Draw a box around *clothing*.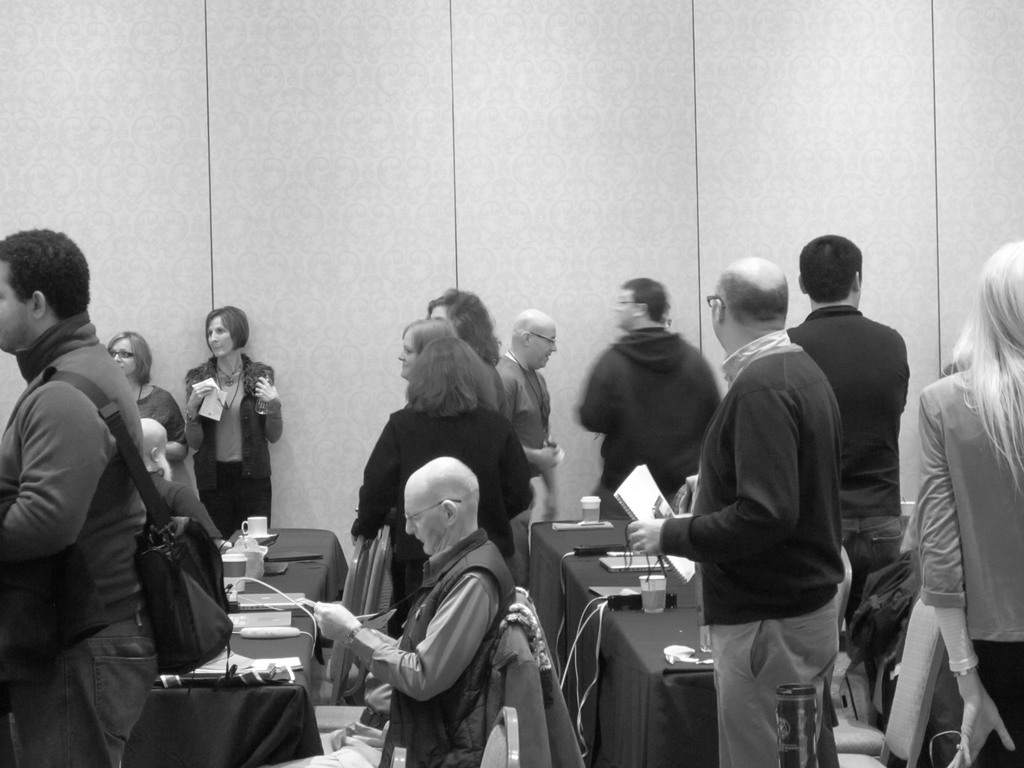
[left=396, top=528, right=510, bottom=767].
